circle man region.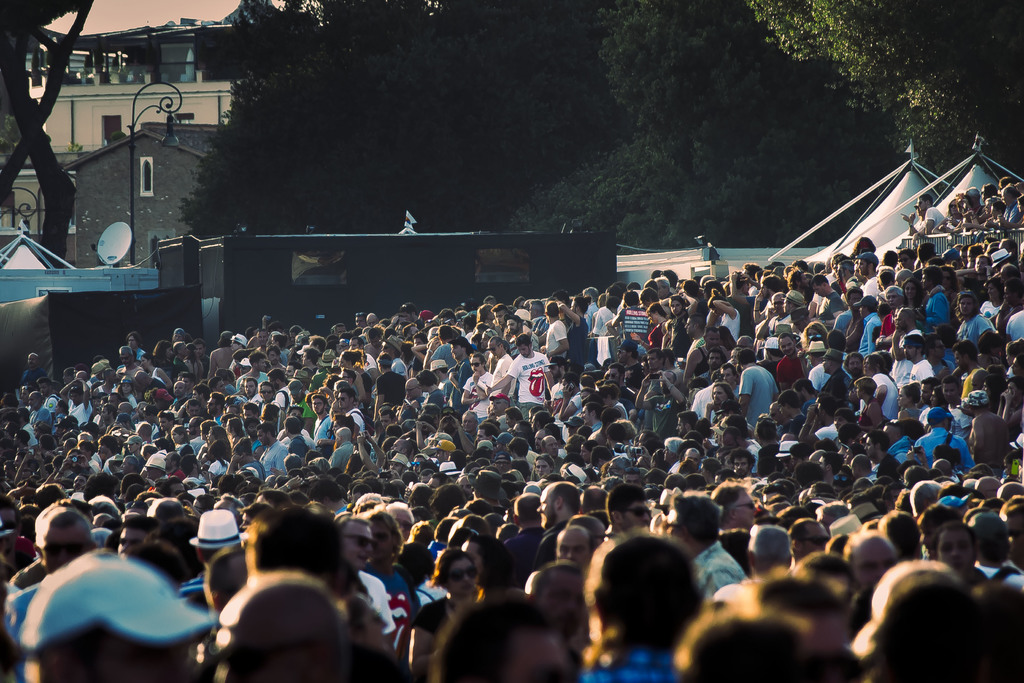
Region: box(566, 537, 734, 677).
